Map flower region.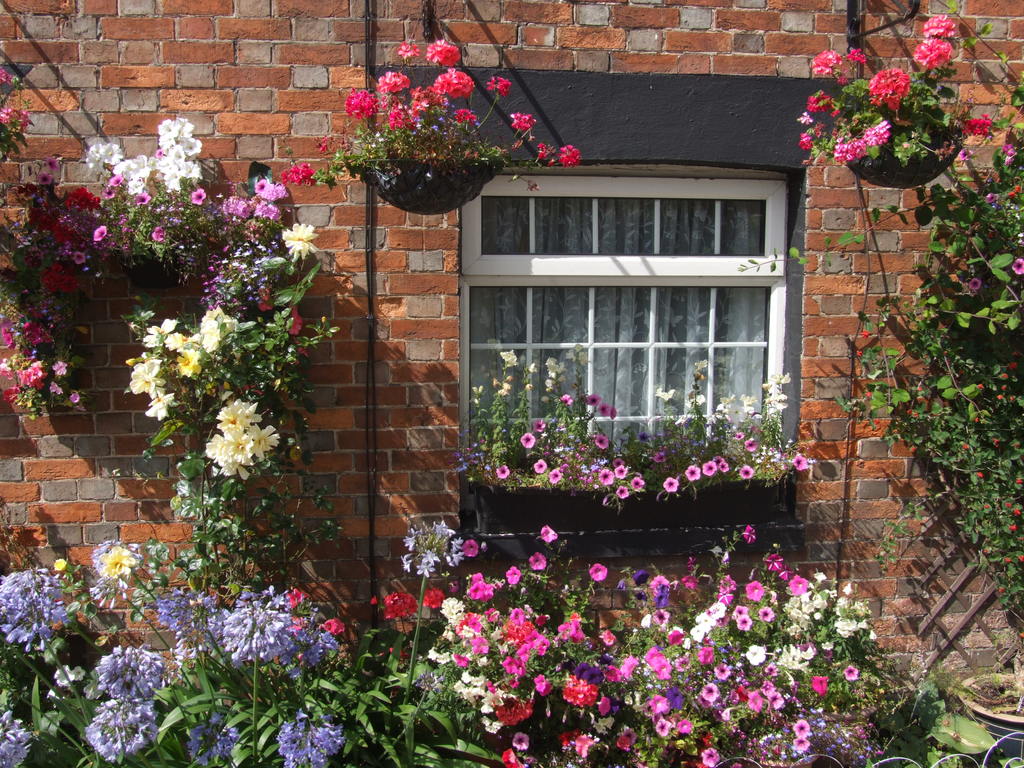
Mapped to bbox=[909, 36, 955, 67].
